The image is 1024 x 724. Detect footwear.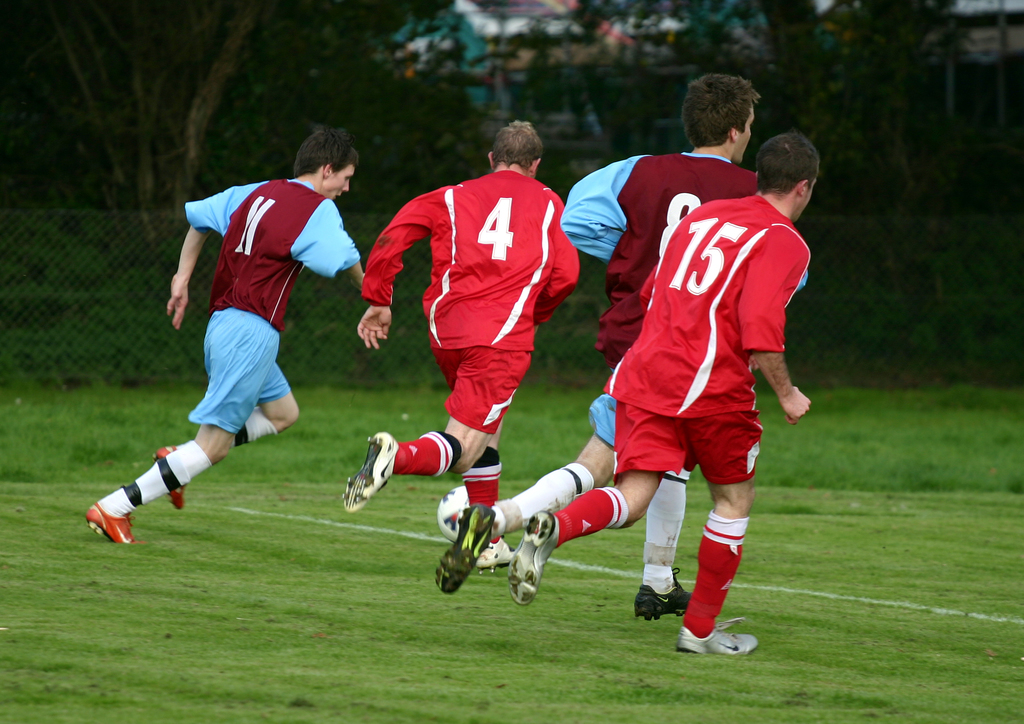
Detection: locate(669, 622, 764, 658).
